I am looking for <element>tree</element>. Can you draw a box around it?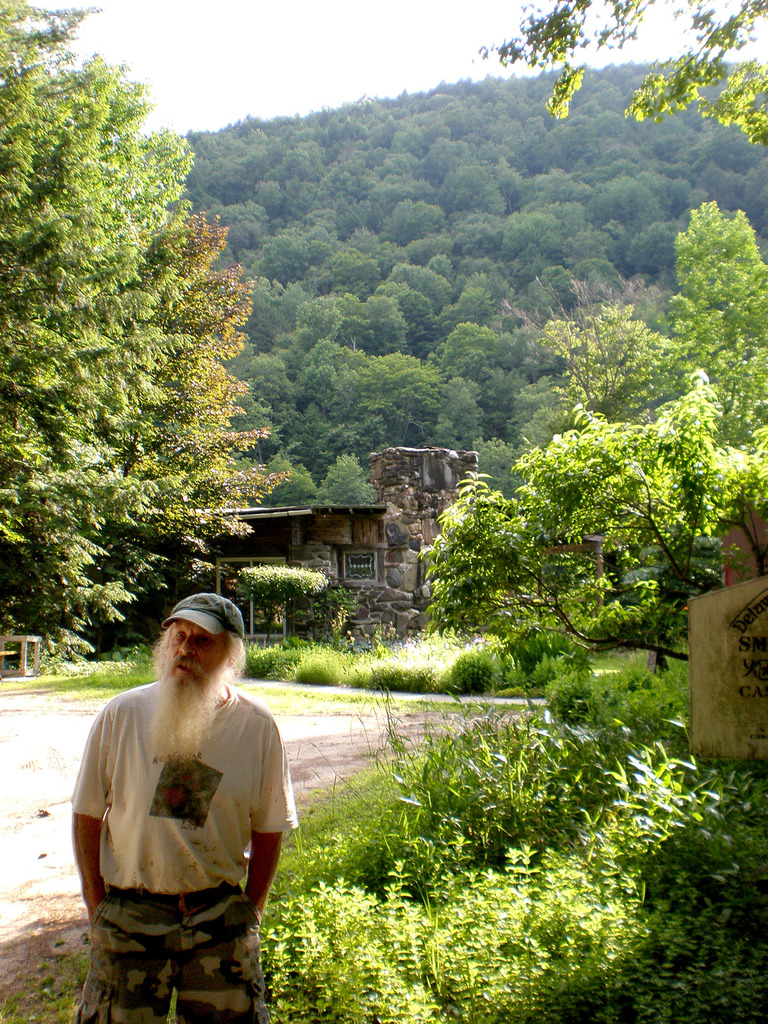
Sure, the bounding box is (x1=476, y1=0, x2=767, y2=145).
